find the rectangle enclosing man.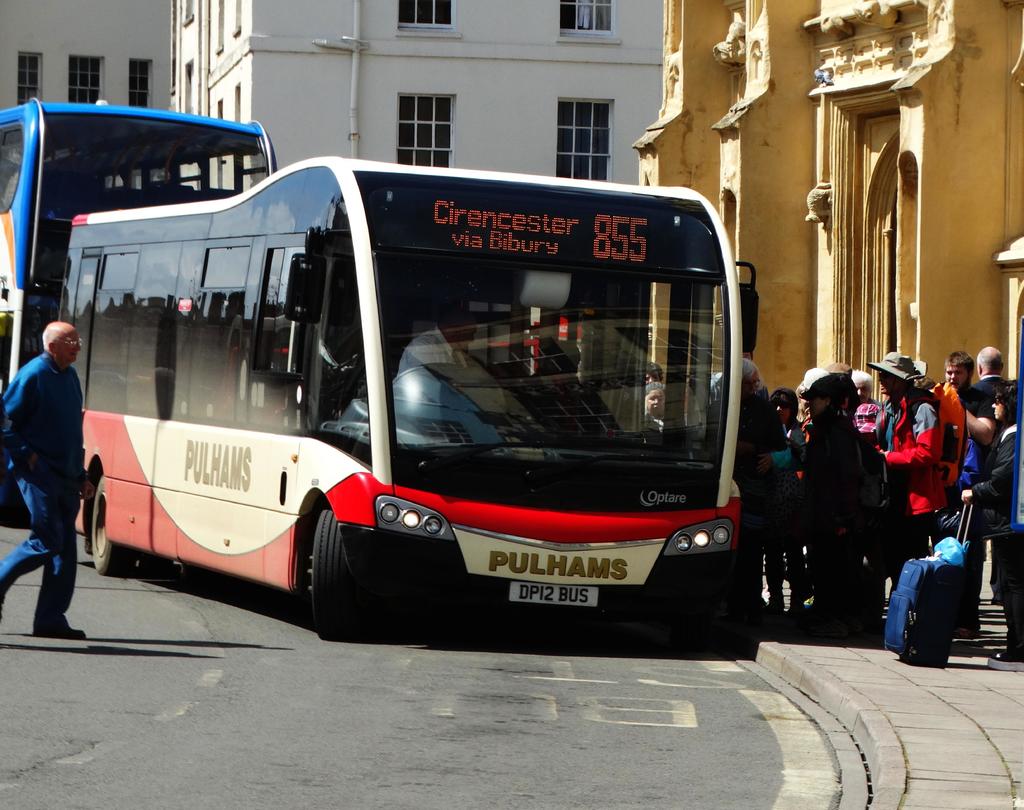
0:323:90:634.
